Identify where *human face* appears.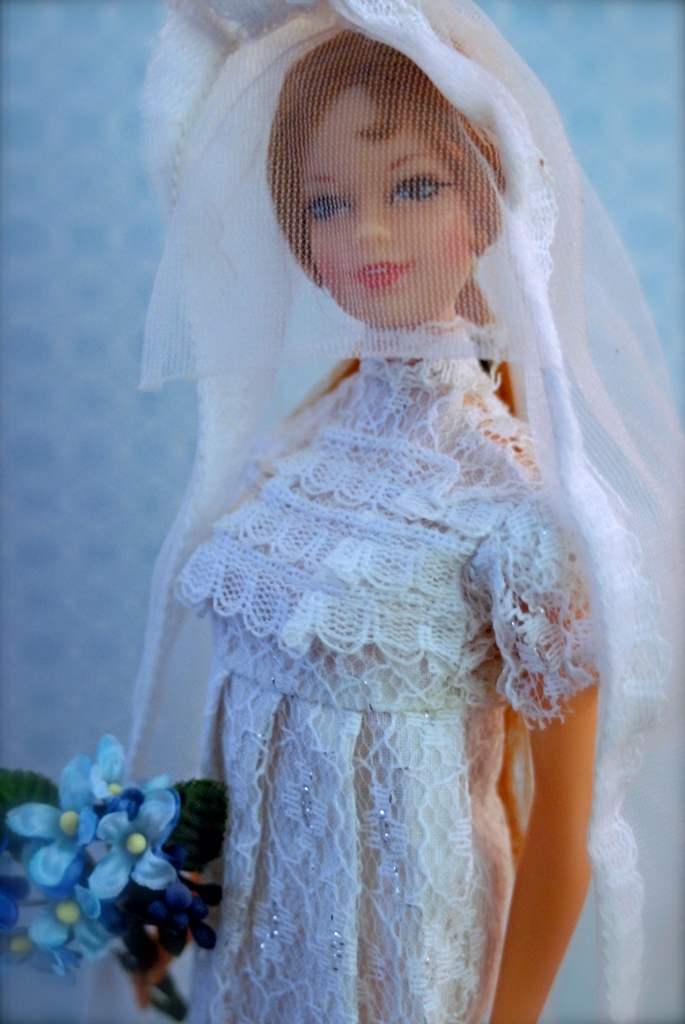
Appears at <region>299, 80, 475, 324</region>.
